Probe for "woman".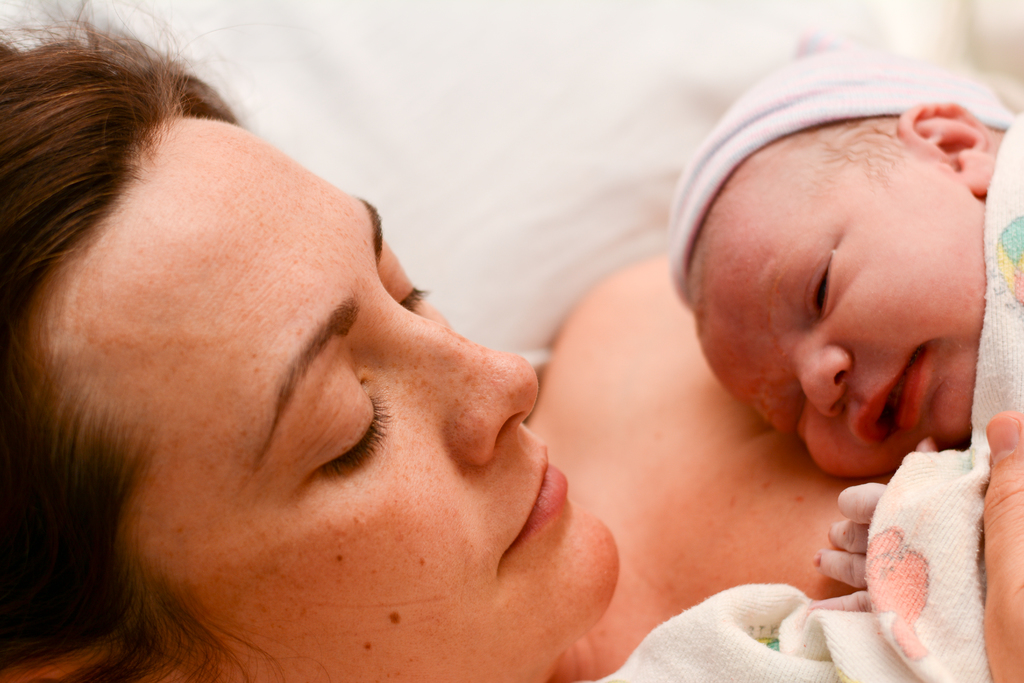
Probe result: [x1=0, y1=15, x2=1023, y2=682].
